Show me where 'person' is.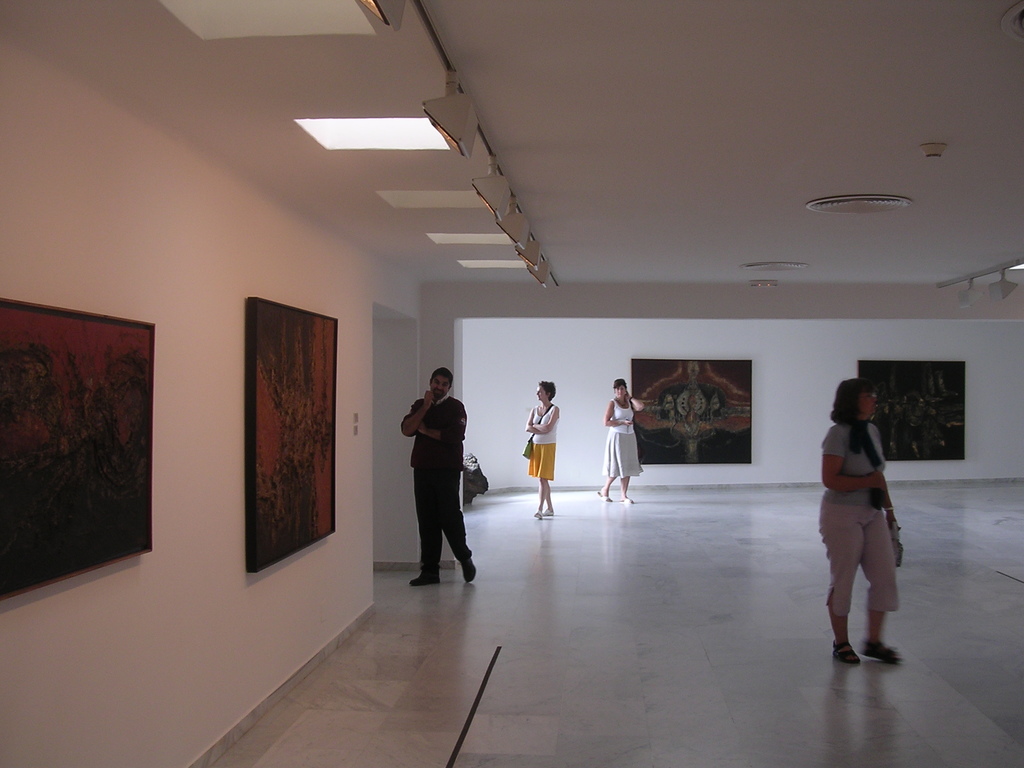
'person' is at [left=526, top=377, right=559, bottom=517].
